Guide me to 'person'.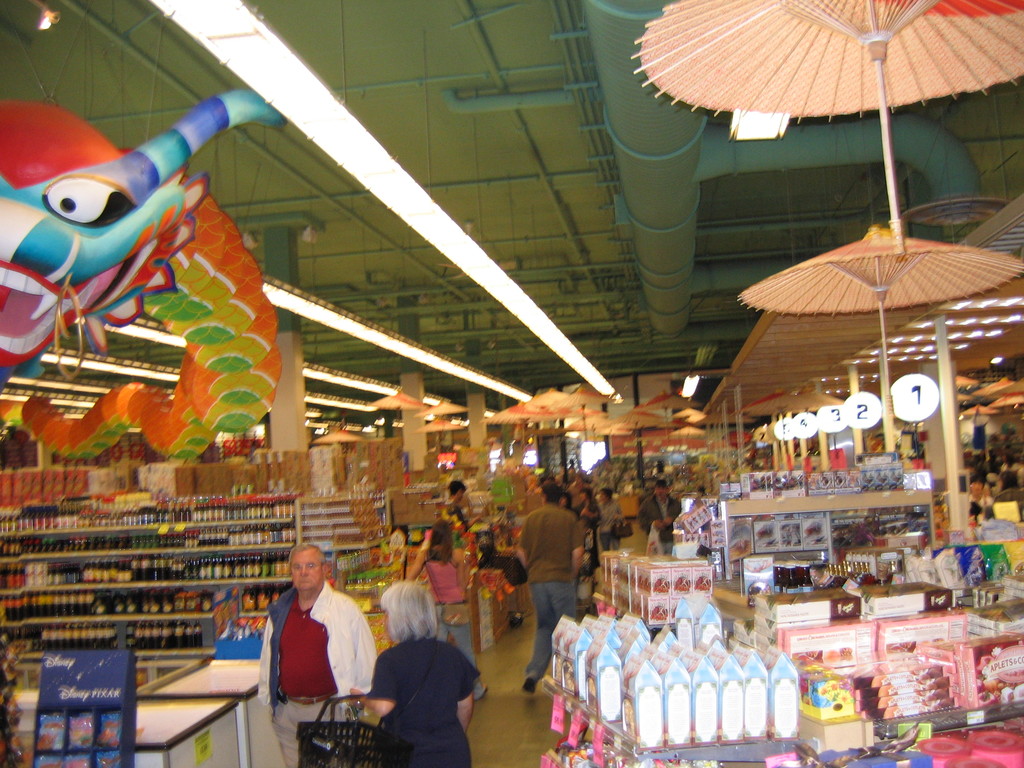
Guidance: {"x1": 638, "y1": 477, "x2": 682, "y2": 557}.
